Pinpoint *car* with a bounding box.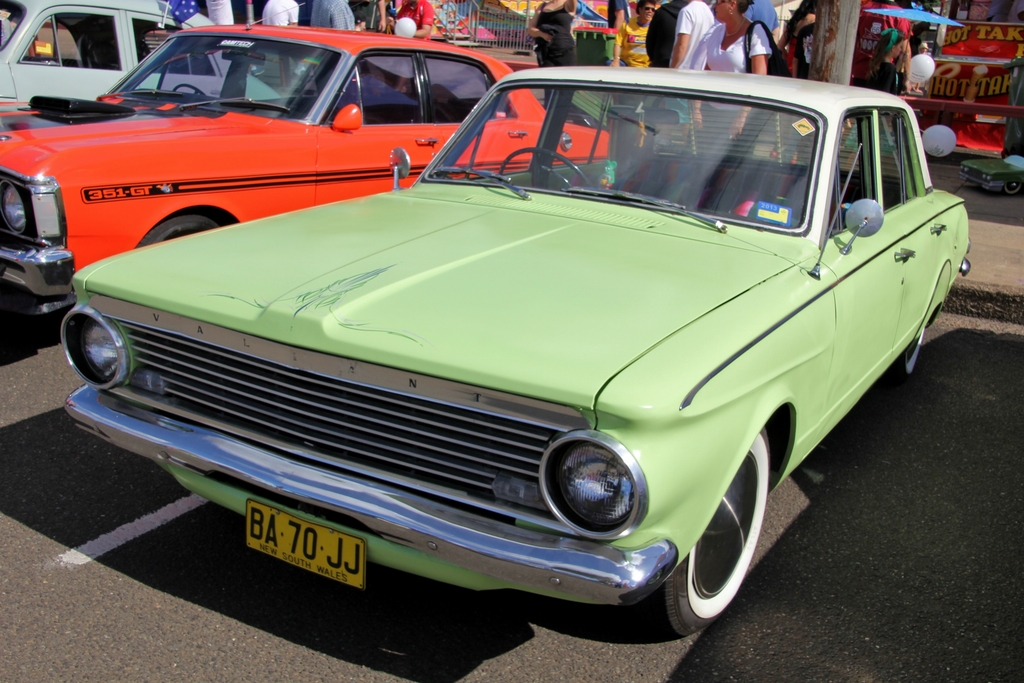
left=60, top=65, right=974, bottom=641.
